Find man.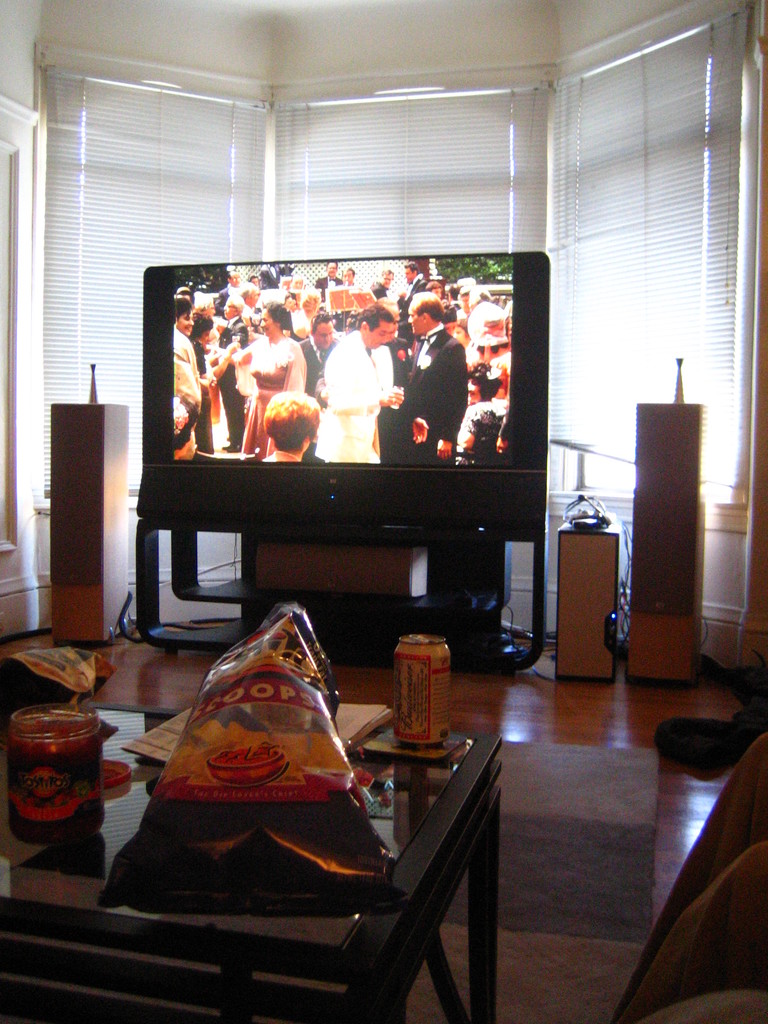
bbox(304, 303, 410, 460).
